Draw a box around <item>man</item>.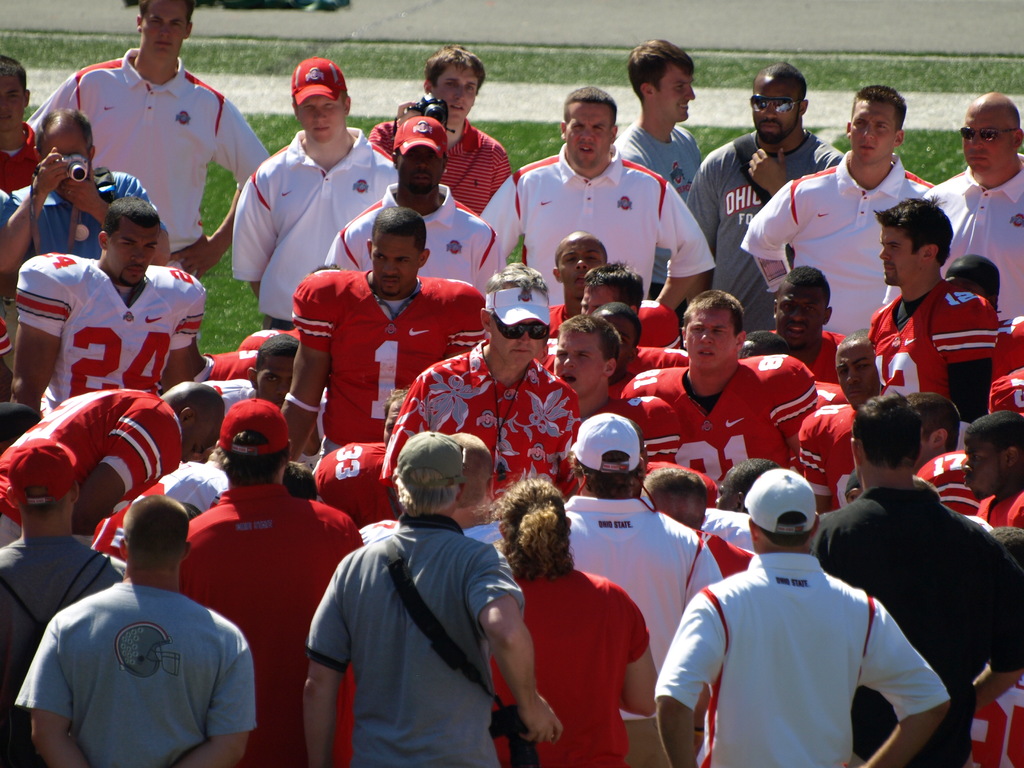
<region>225, 52, 399, 328</region>.
